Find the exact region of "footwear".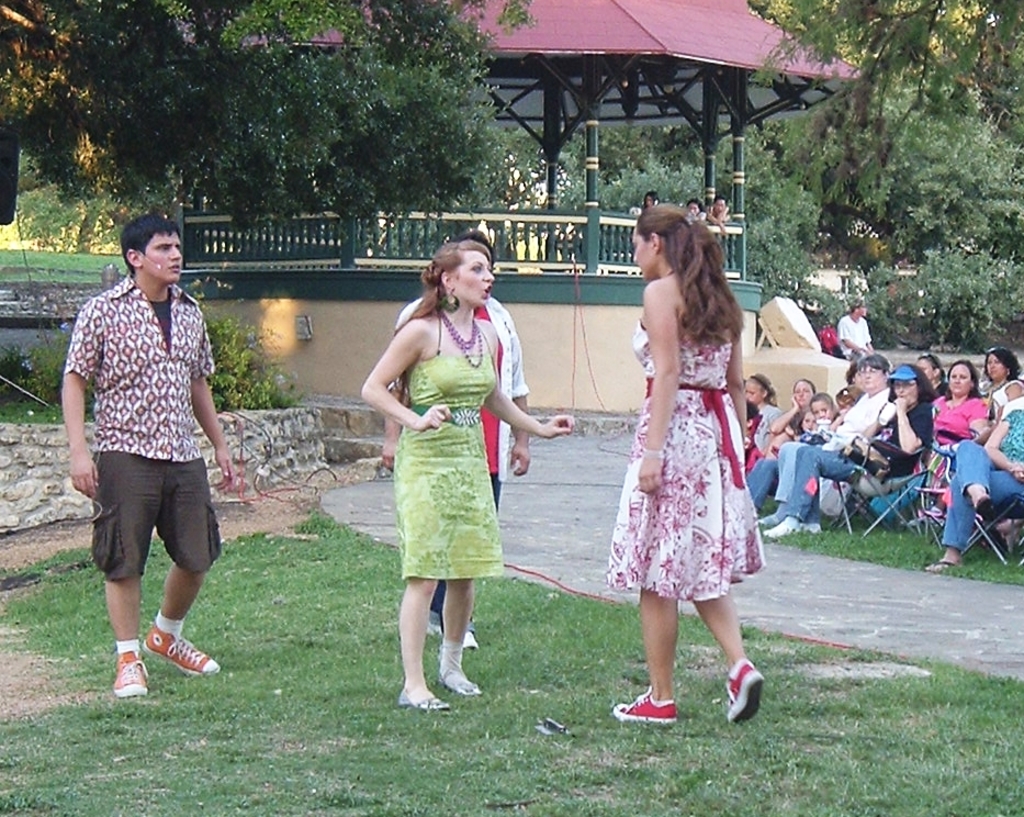
Exact region: locate(143, 623, 220, 675).
